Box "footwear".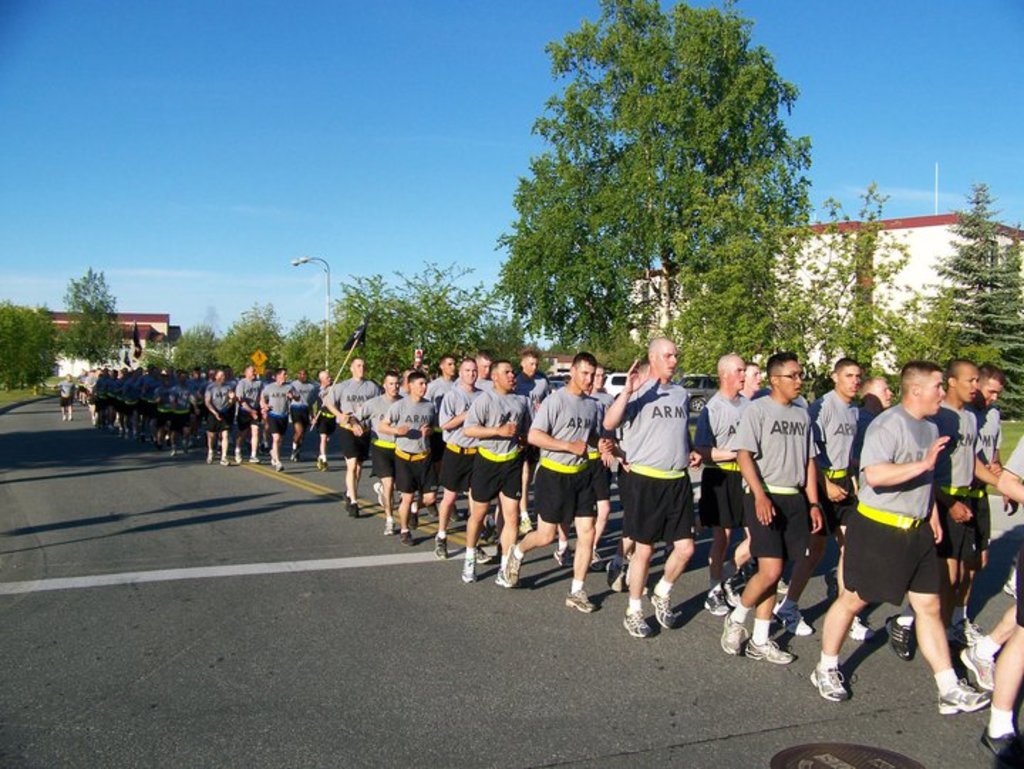
<bbox>70, 412, 74, 418</bbox>.
